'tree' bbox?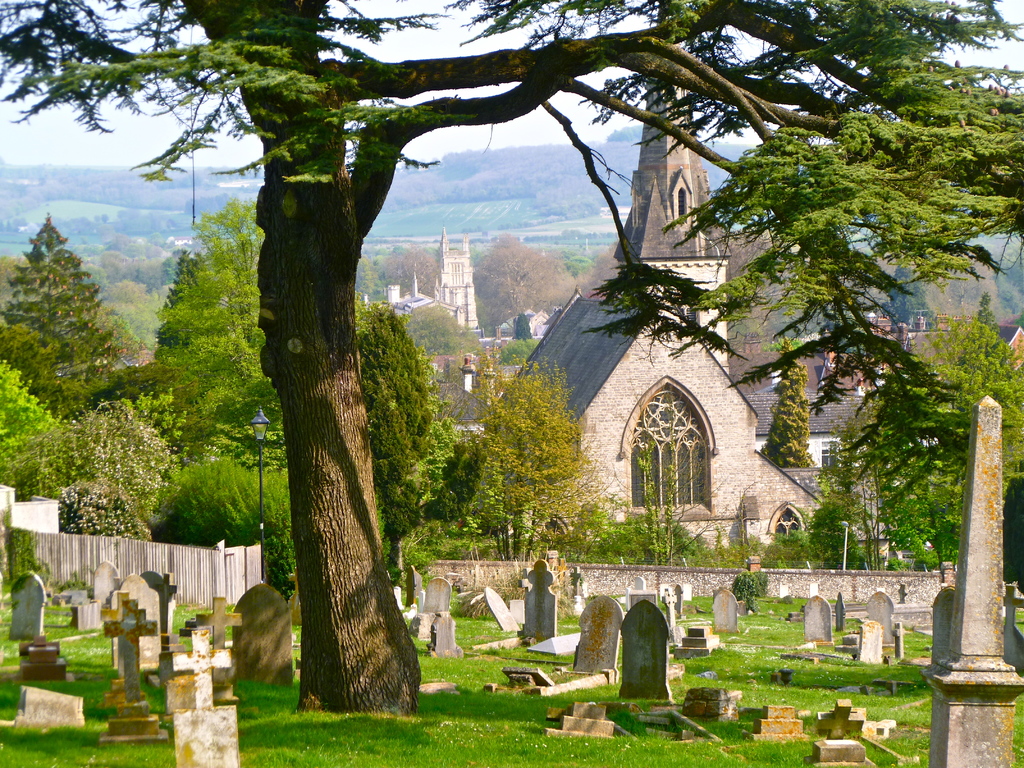
943, 315, 1023, 605
